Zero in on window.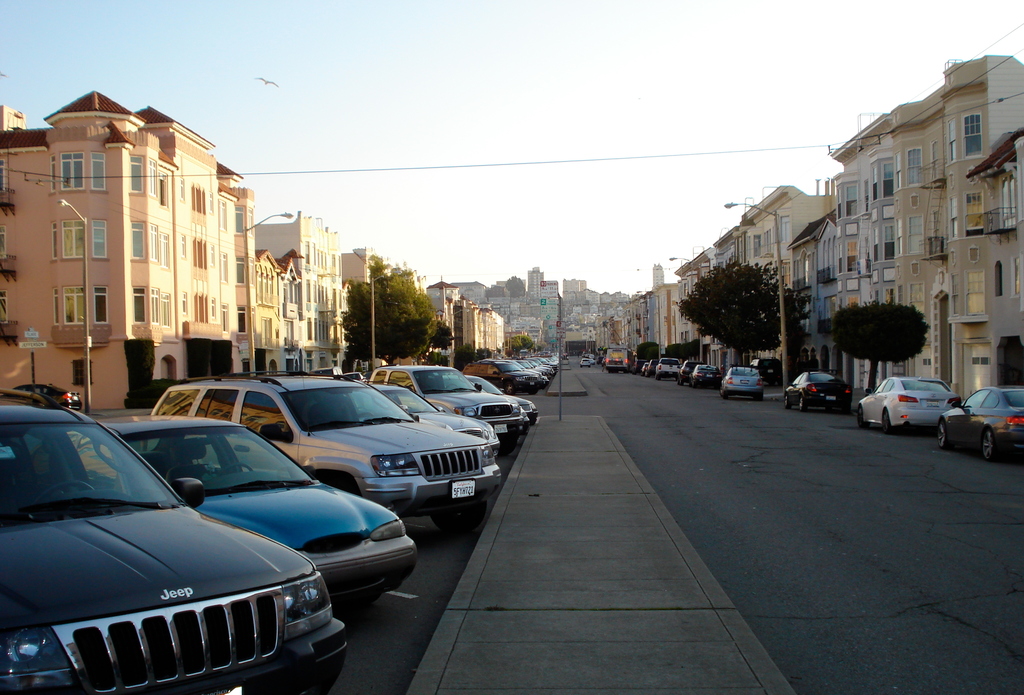
Zeroed in: {"x1": 1010, "y1": 256, "x2": 1018, "y2": 297}.
